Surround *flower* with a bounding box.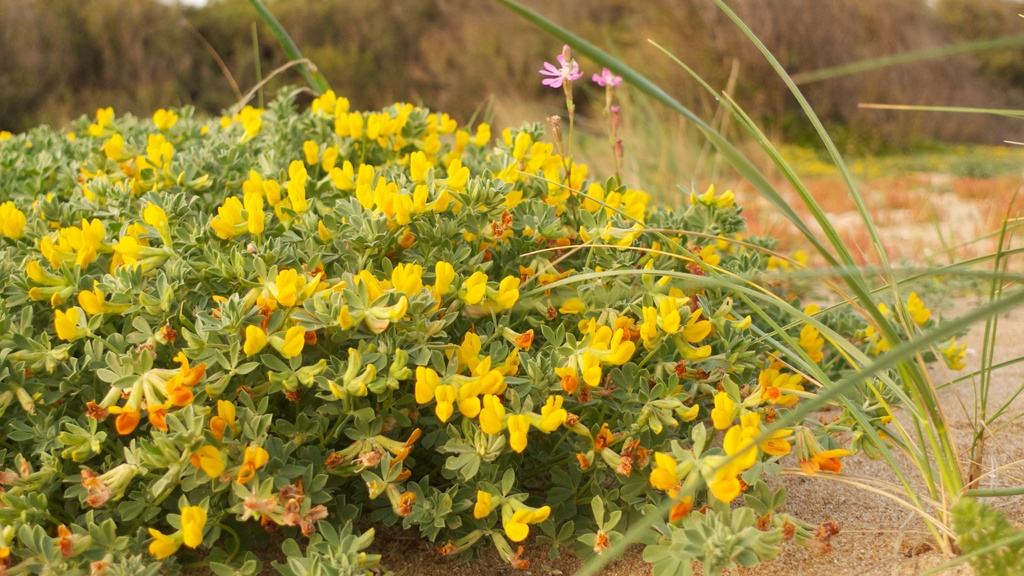
region(141, 486, 205, 557).
